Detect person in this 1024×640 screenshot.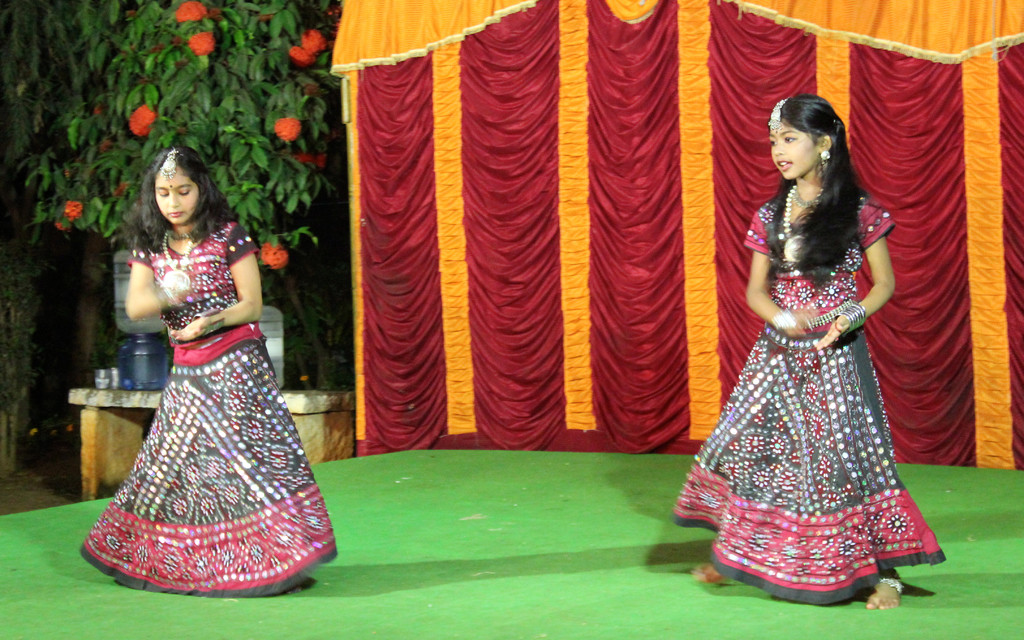
Detection: l=83, t=147, r=339, b=598.
